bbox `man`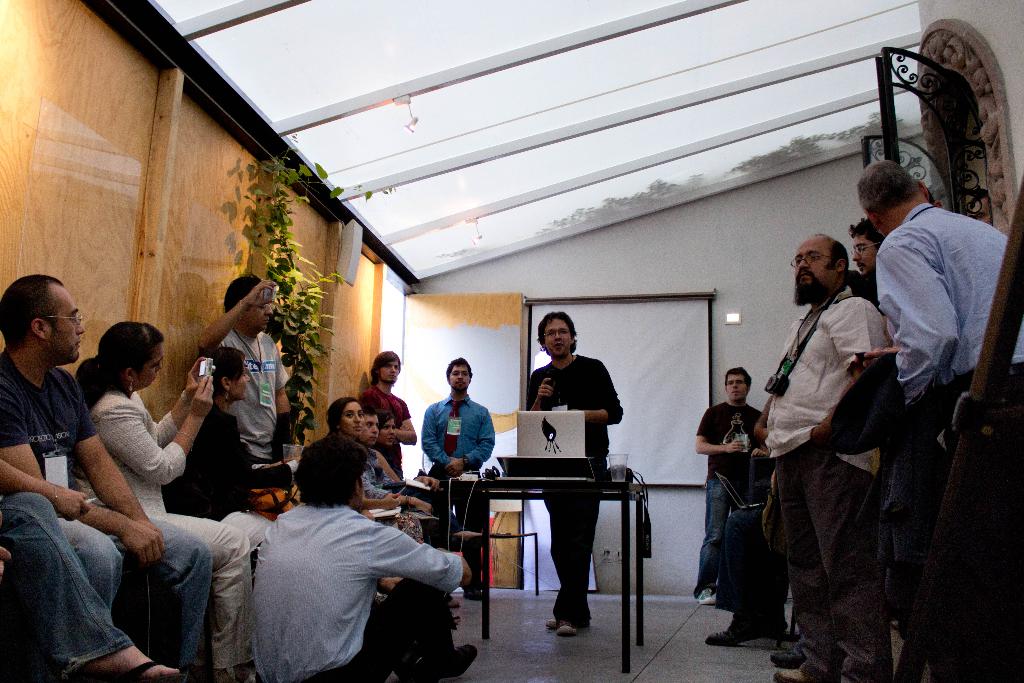
x1=0, y1=272, x2=212, y2=682
